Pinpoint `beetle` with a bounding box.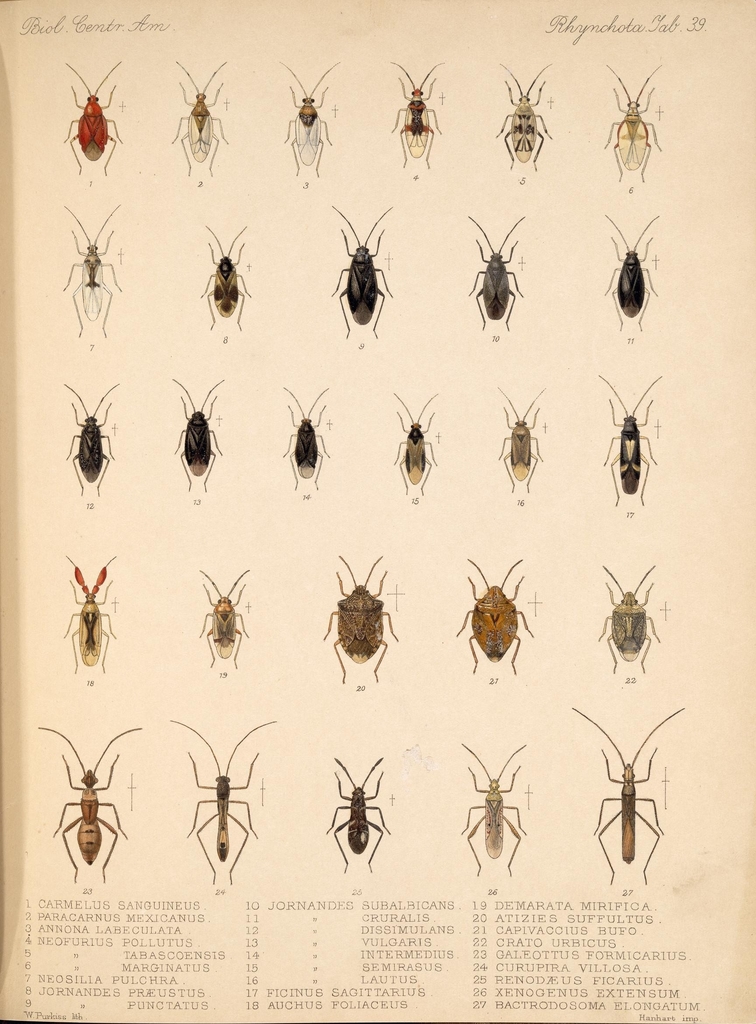
x1=567, y1=705, x2=691, y2=890.
